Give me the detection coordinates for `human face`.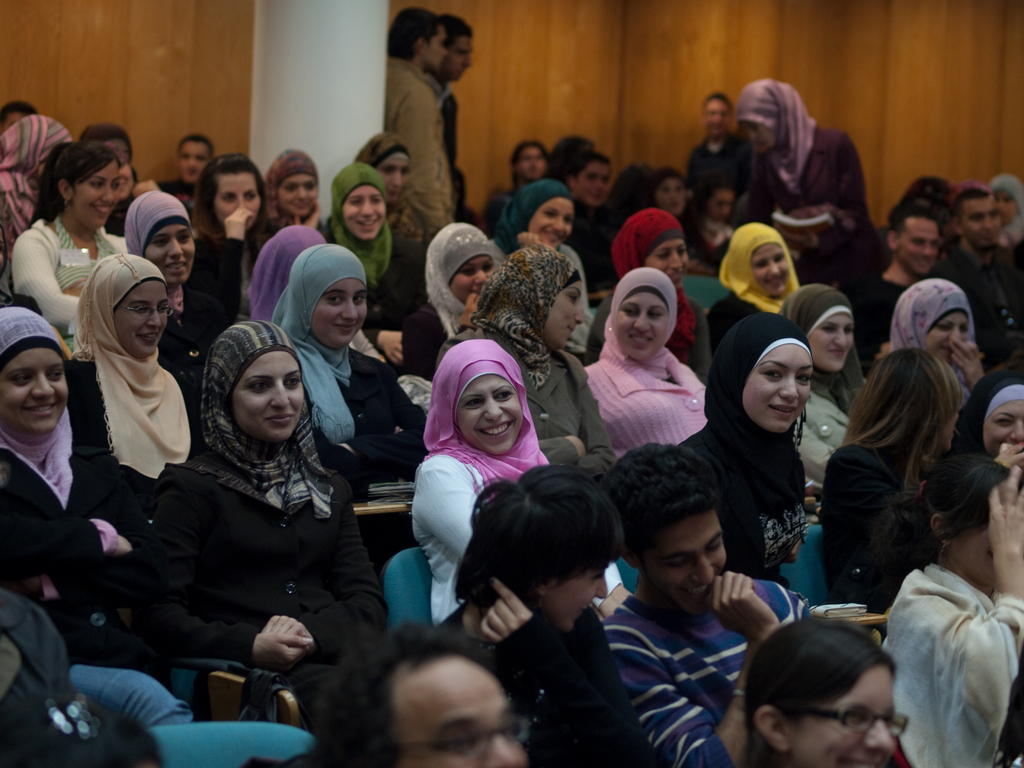
x1=72, y1=164, x2=116, y2=228.
